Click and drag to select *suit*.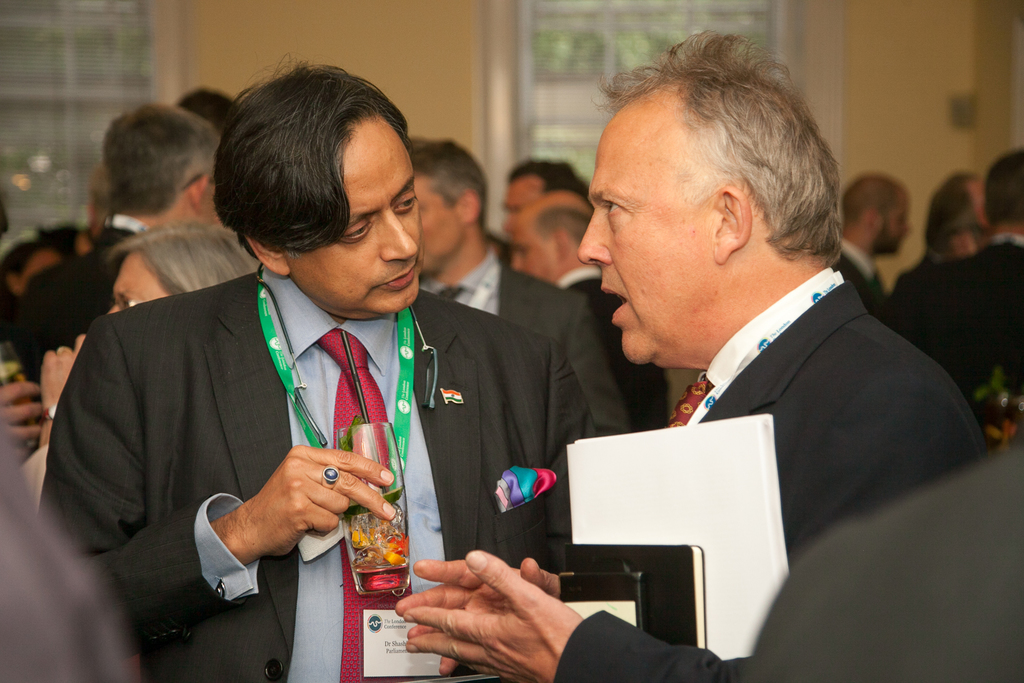
Selection: BBox(424, 245, 628, 570).
